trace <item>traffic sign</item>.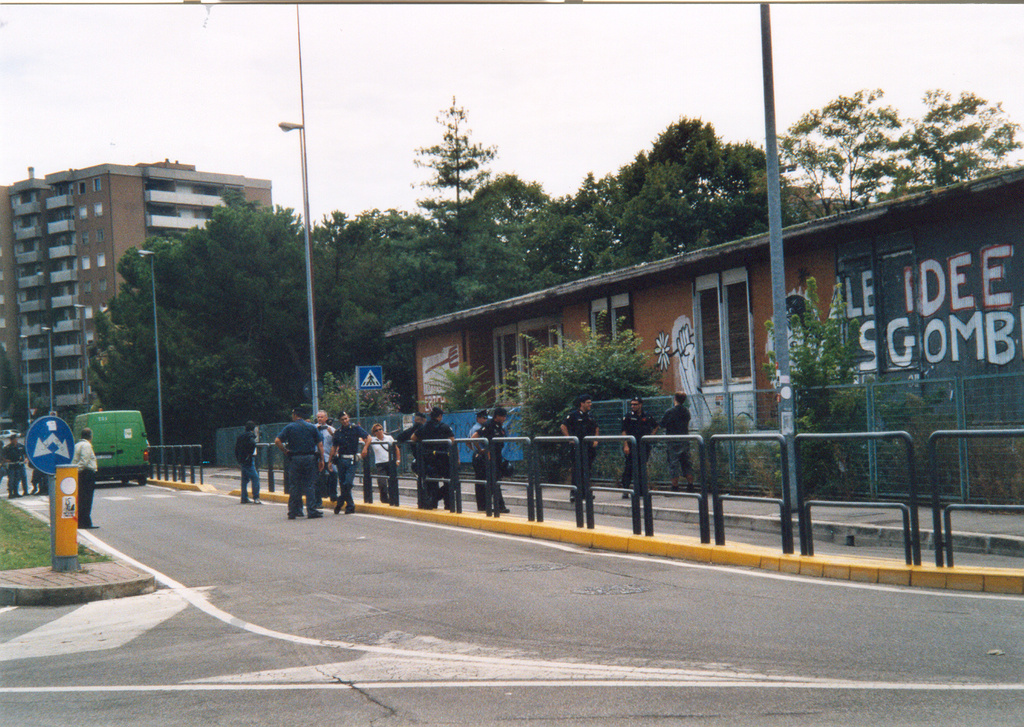
Traced to box(354, 366, 383, 391).
